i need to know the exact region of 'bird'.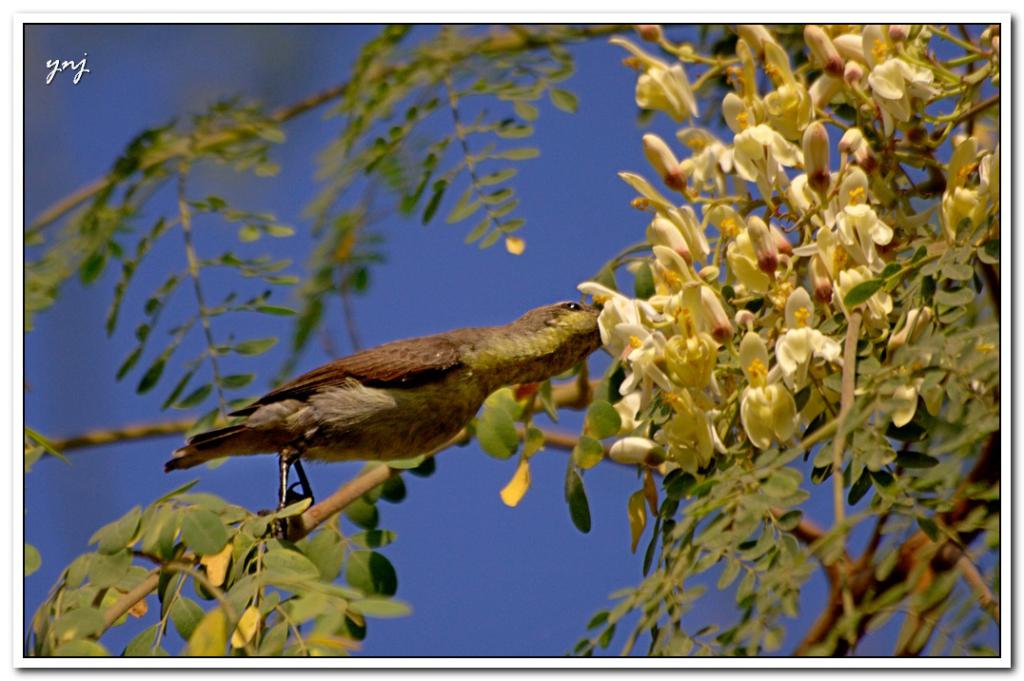
Region: bbox(162, 290, 606, 508).
